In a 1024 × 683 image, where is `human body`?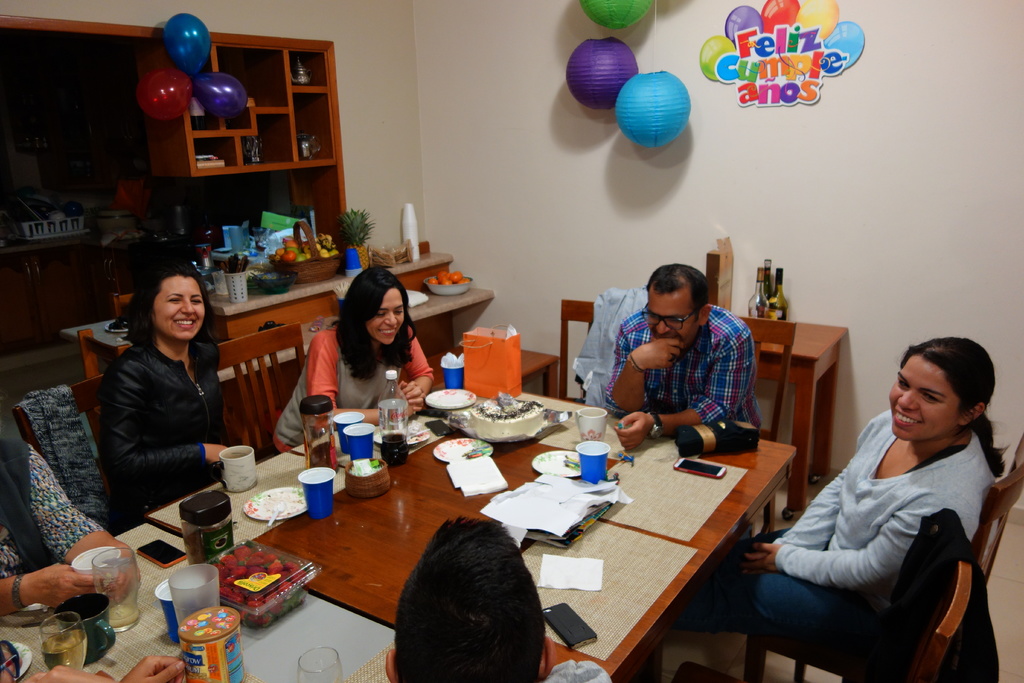
l=268, t=267, r=427, b=453.
